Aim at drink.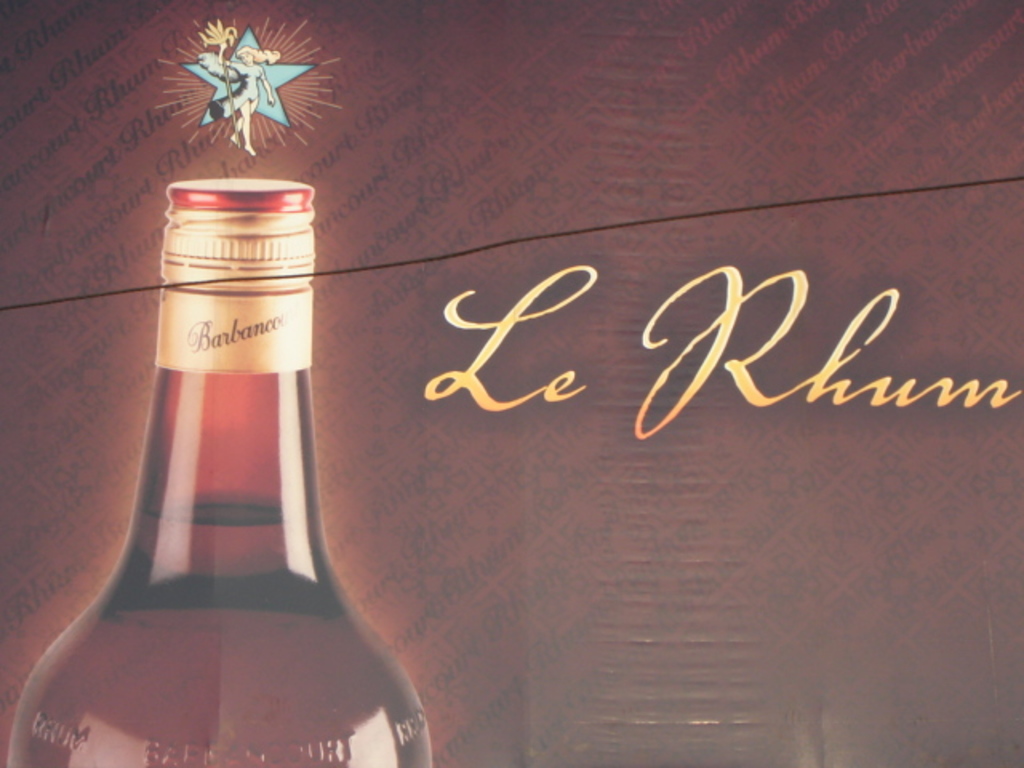
Aimed at box=[43, 157, 371, 767].
